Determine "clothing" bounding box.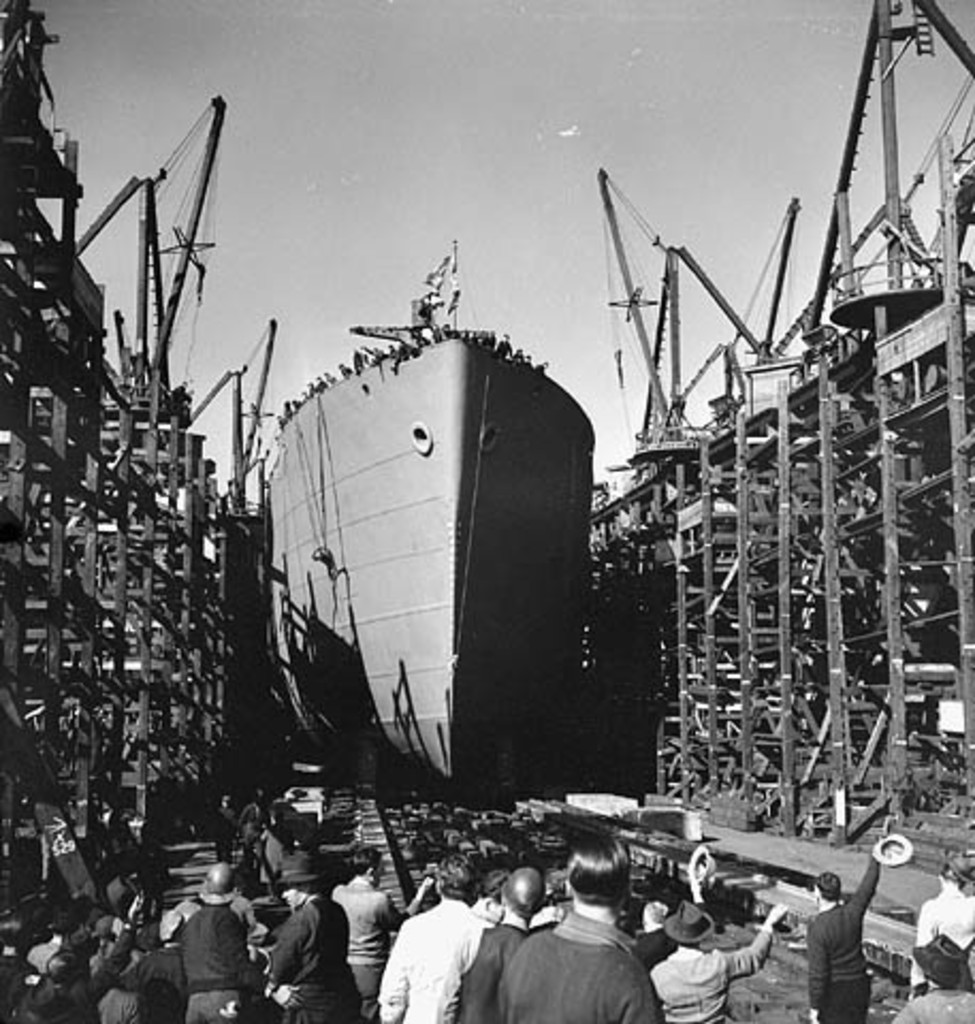
Determined: {"left": 273, "top": 898, "right": 358, "bottom": 1022}.
